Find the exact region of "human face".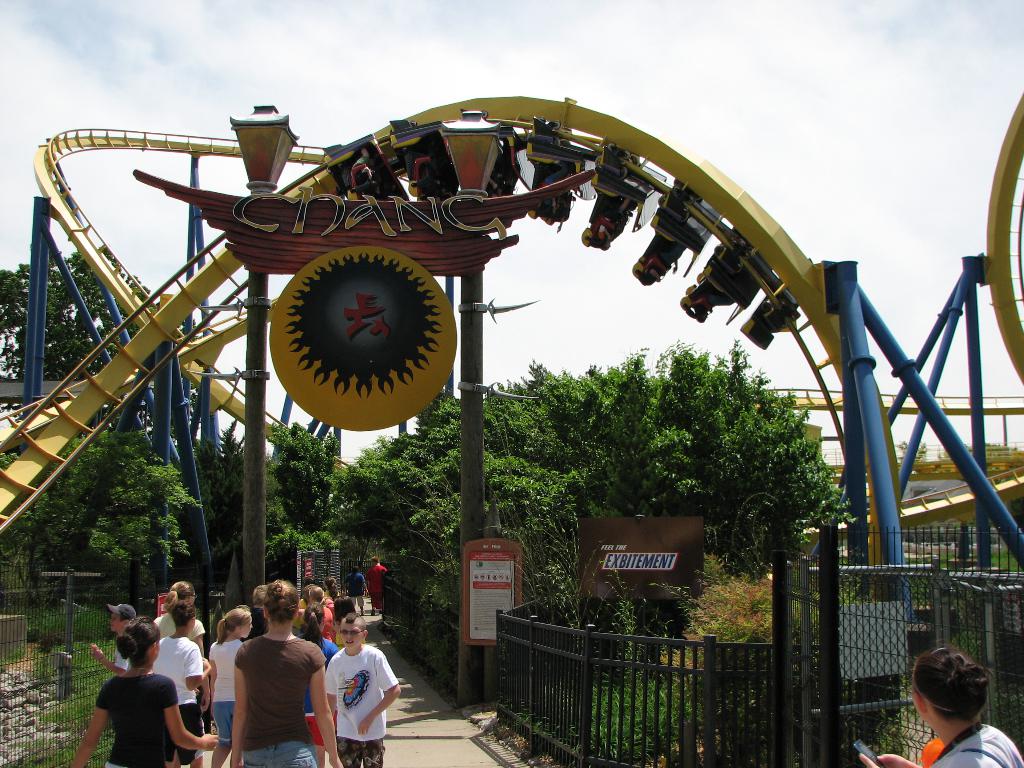
Exact region: <bbox>339, 624, 360, 651</bbox>.
